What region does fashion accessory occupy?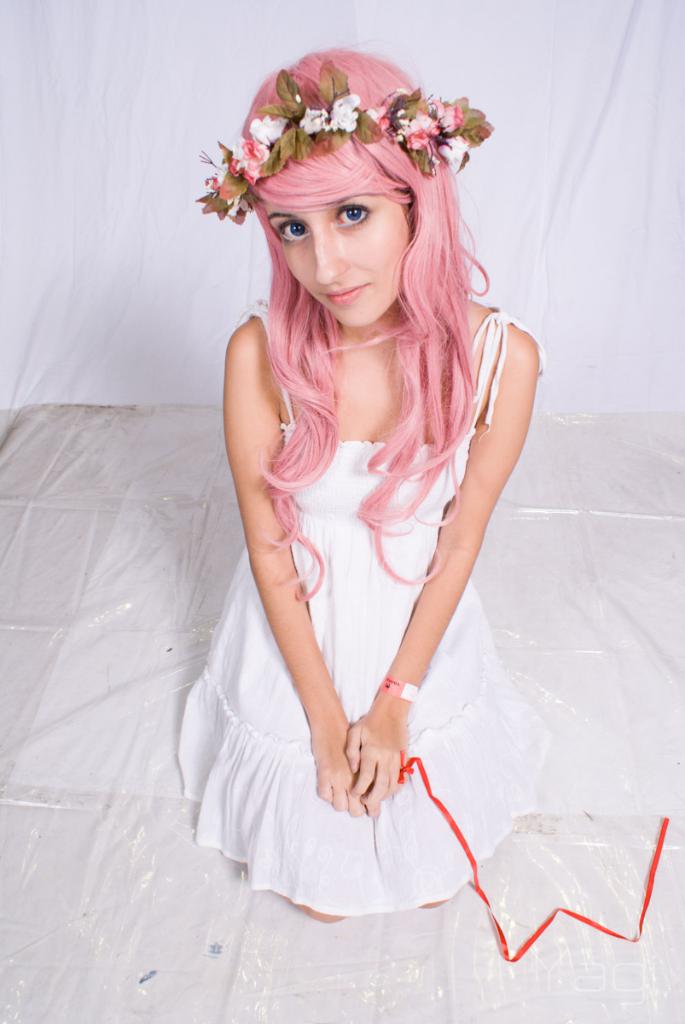
<bbox>192, 59, 491, 227</bbox>.
